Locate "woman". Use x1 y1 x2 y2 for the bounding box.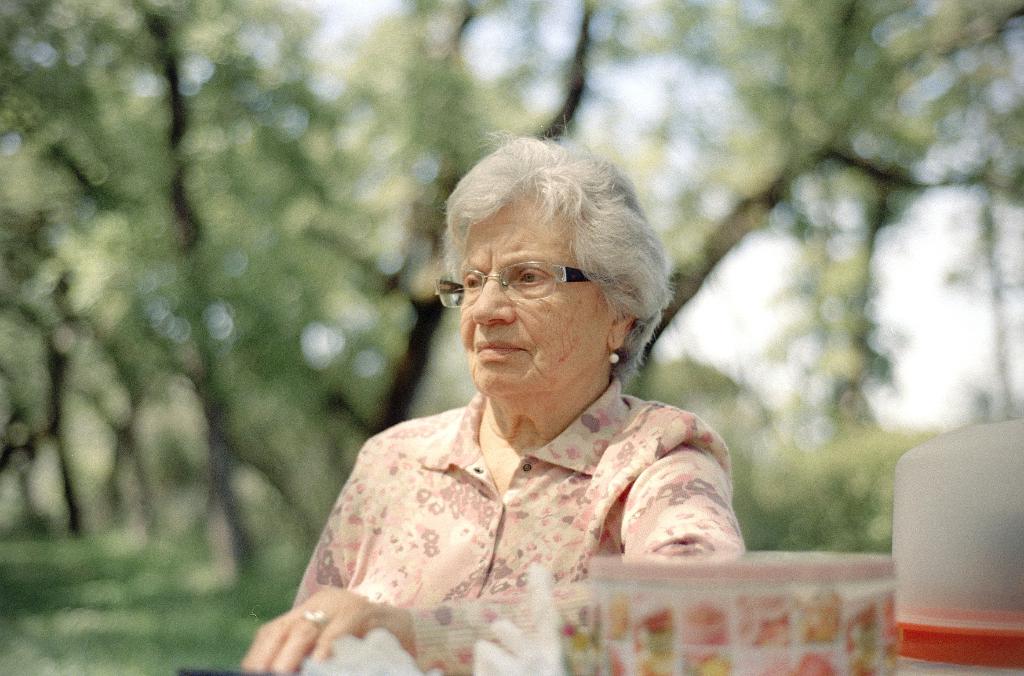
275 149 769 651.
